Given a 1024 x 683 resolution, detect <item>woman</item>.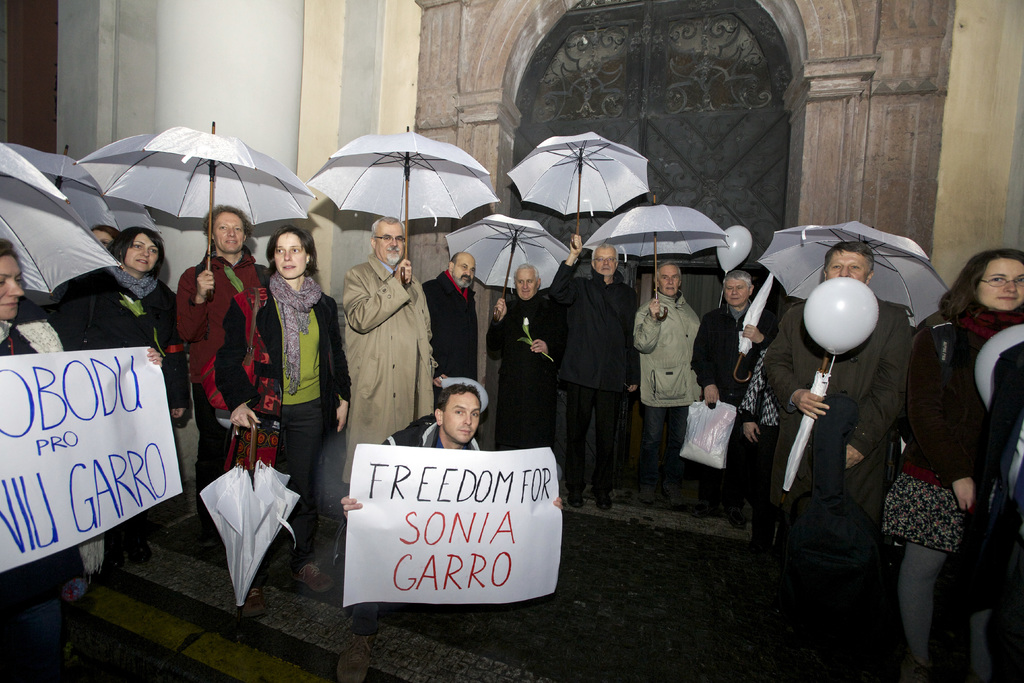
{"left": 212, "top": 226, "right": 352, "bottom": 620}.
